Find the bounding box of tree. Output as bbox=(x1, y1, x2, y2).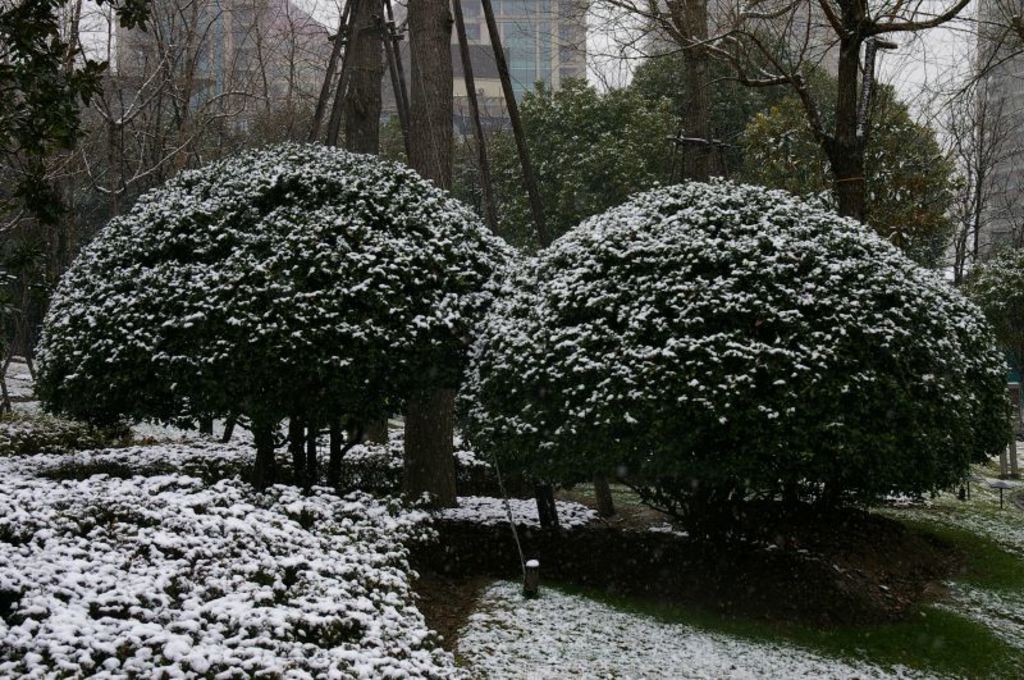
bbox=(518, 0, 1023, 282).
